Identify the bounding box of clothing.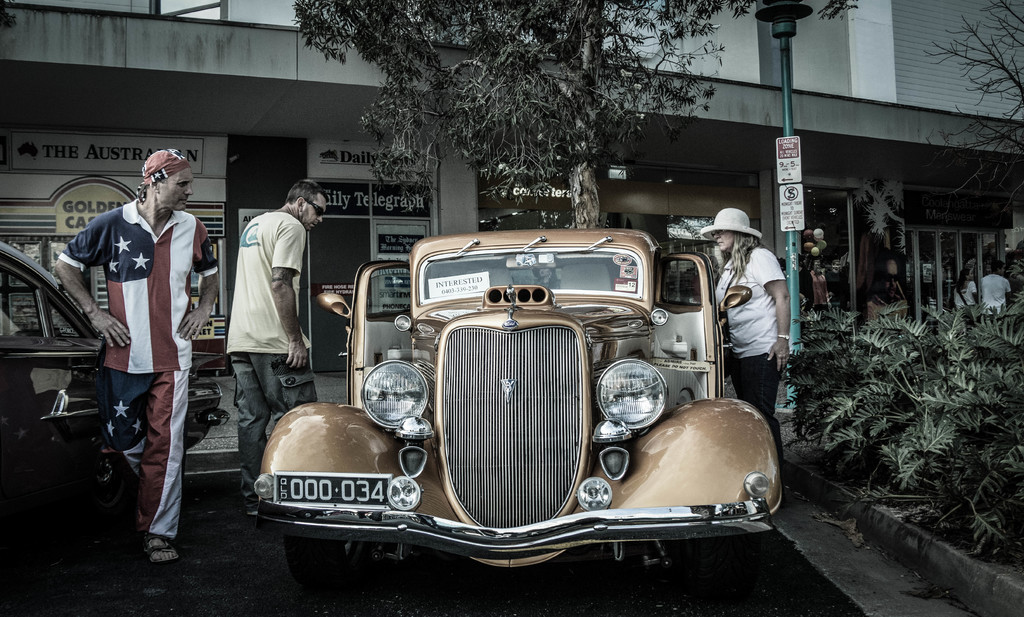
[x1=810, y1=270, x2=829, y2=310].
